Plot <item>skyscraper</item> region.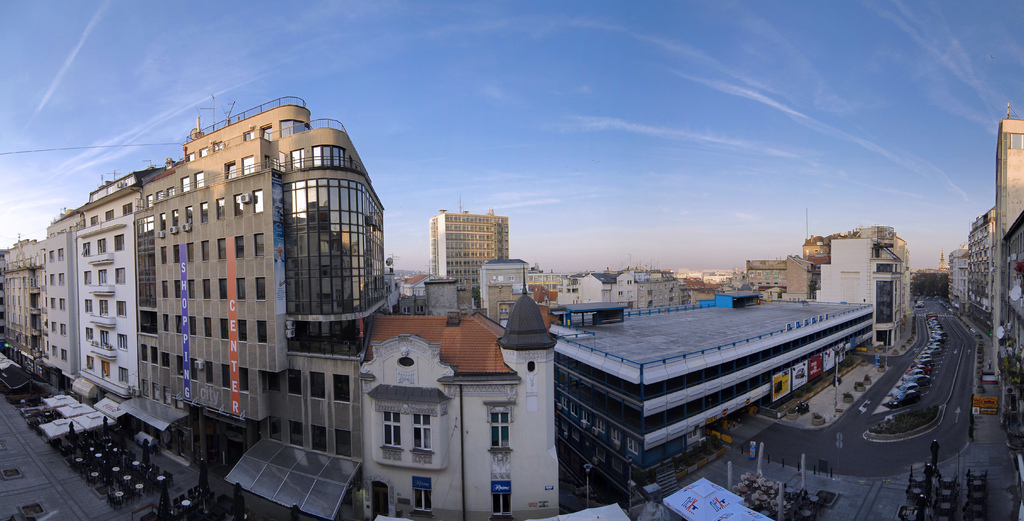
Plotted at [x1=431, y1=204, x2=520, y2=309].
